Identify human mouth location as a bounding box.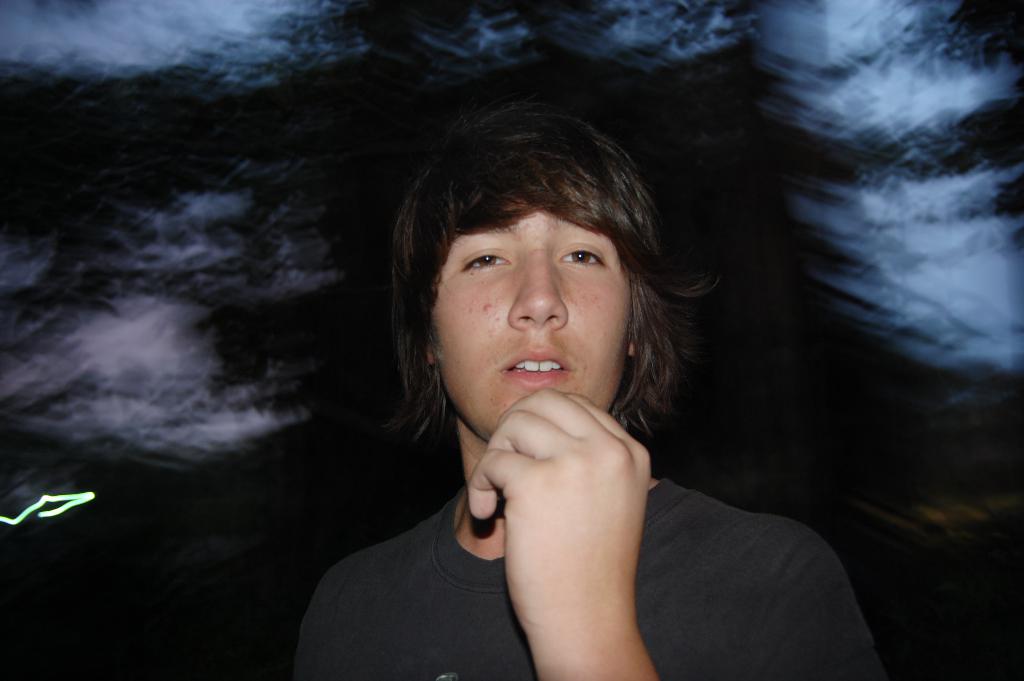
x1=502, y1=346, x2=574, y2=388.
